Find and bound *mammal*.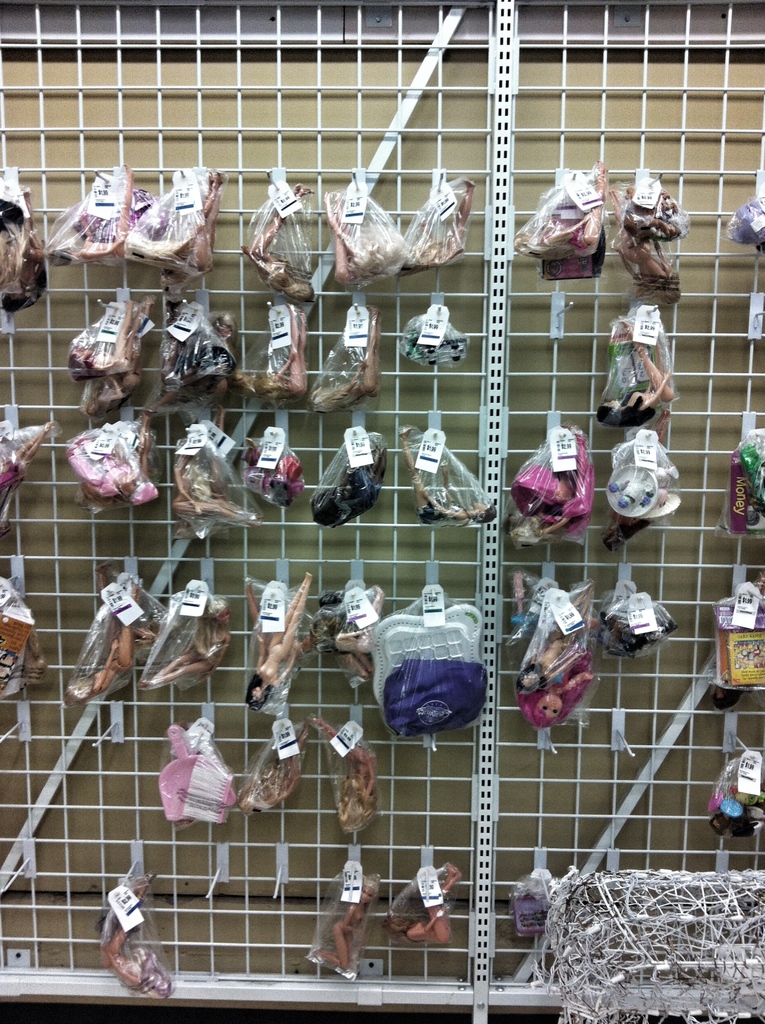
Bound: left=0, top=183, right=47, bottom=295.
